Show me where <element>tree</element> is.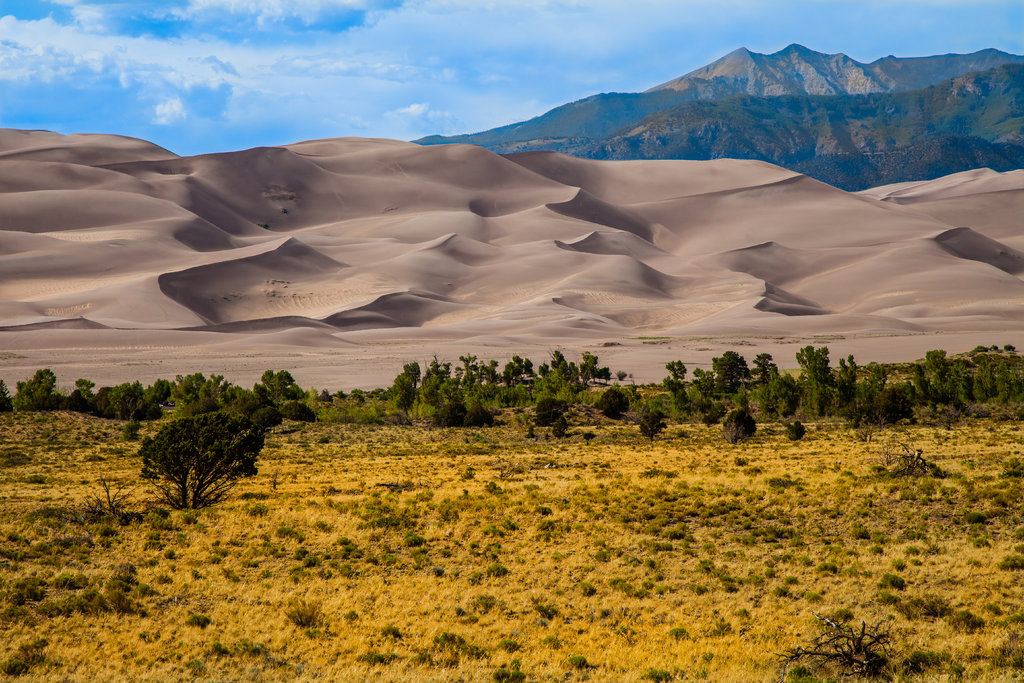
<element>tree</element> is at 570, 345, 618, 384.
